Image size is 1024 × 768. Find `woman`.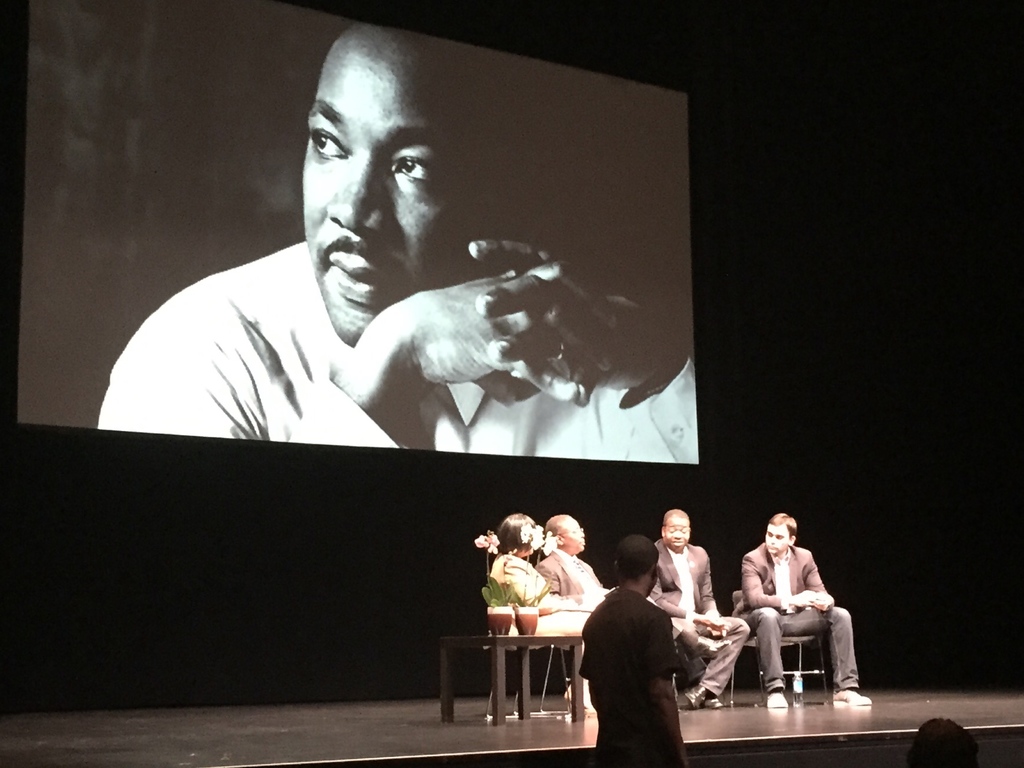
l=531, t=506, r=622, b=713.
